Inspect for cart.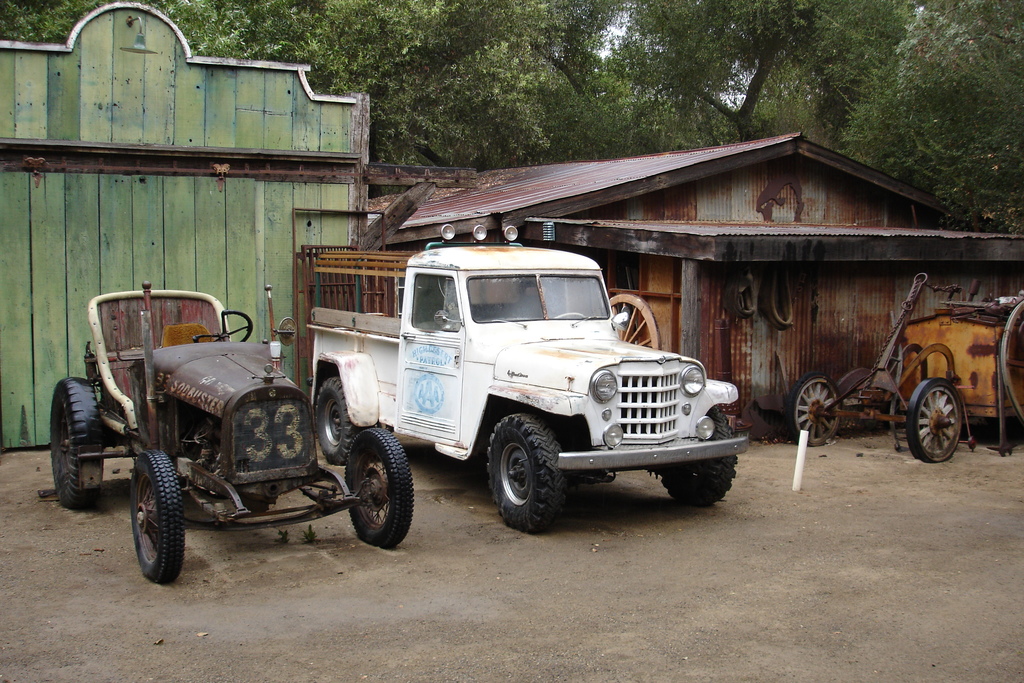
Inspection: pyautogui.locateOnScreen(792, 272, 1023, 465).
